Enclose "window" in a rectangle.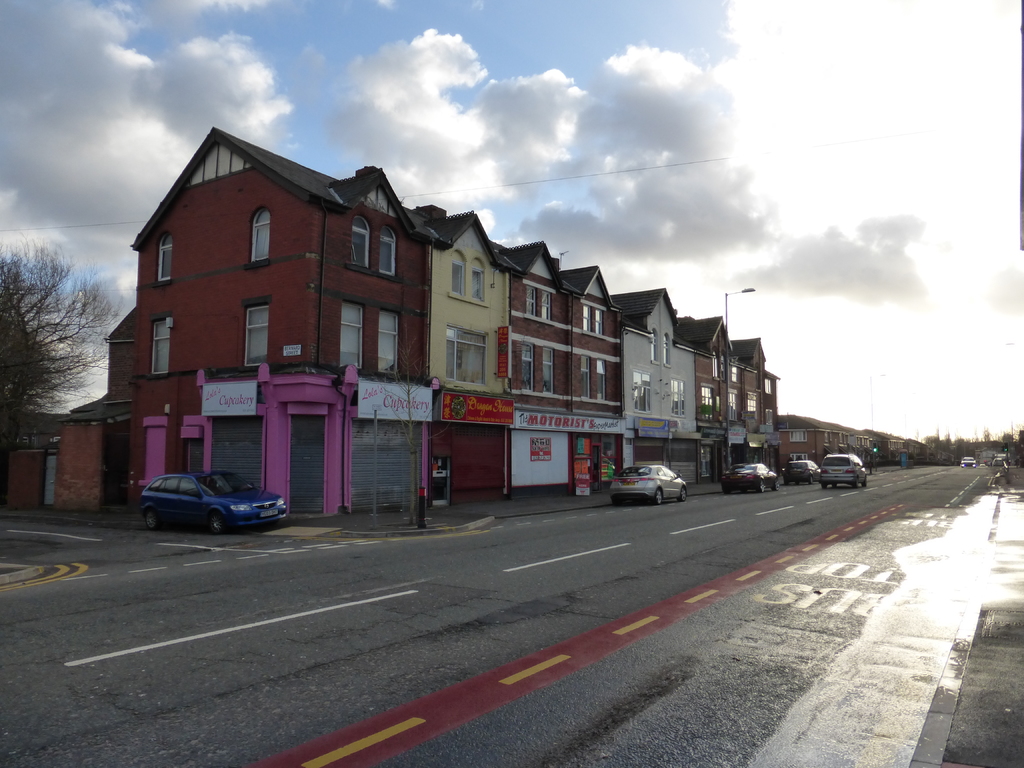
crop(595, 358, 605, 403).
